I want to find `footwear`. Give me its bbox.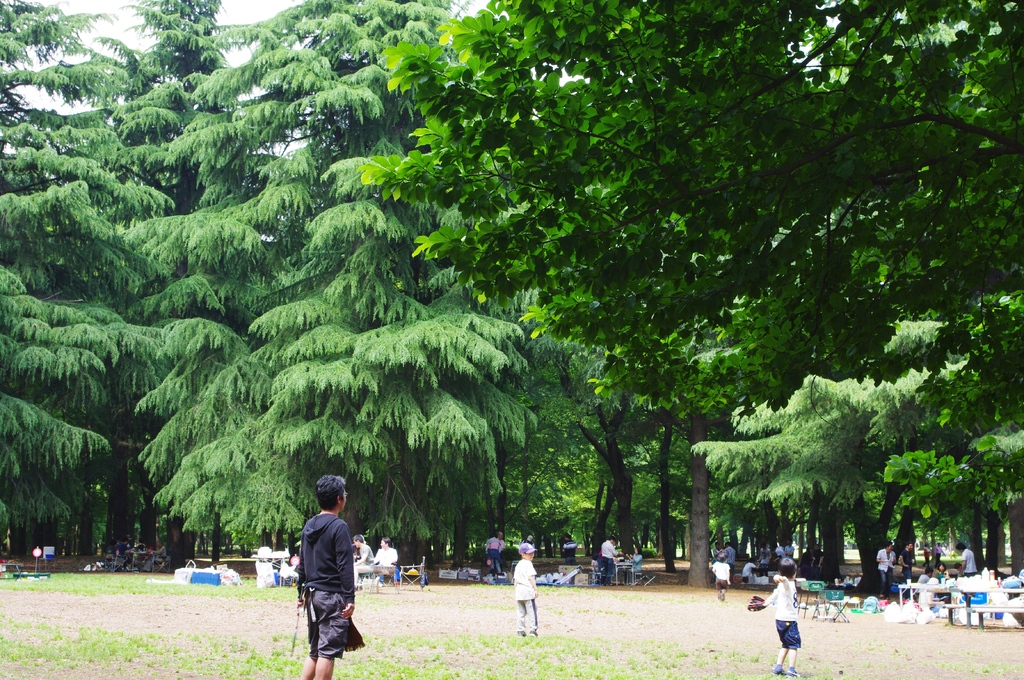
(left=788, top=667, right=799, bottom=678).
